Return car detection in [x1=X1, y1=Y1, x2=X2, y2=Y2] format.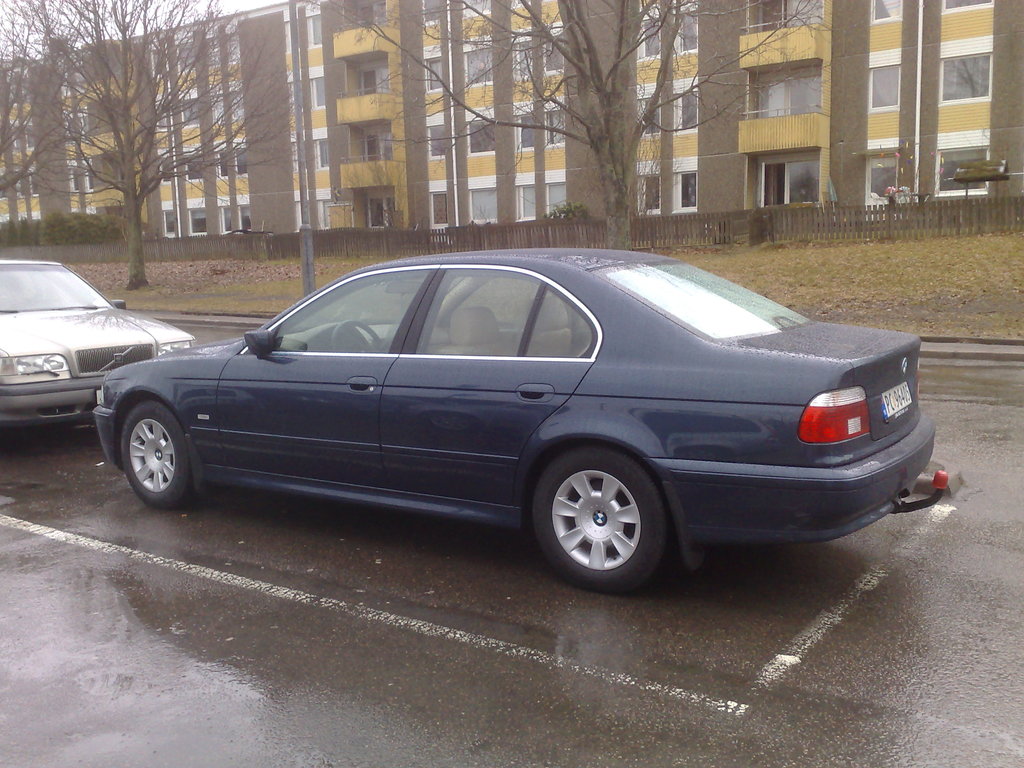
[x1=0, y1=262, x2=198, y2=430].
